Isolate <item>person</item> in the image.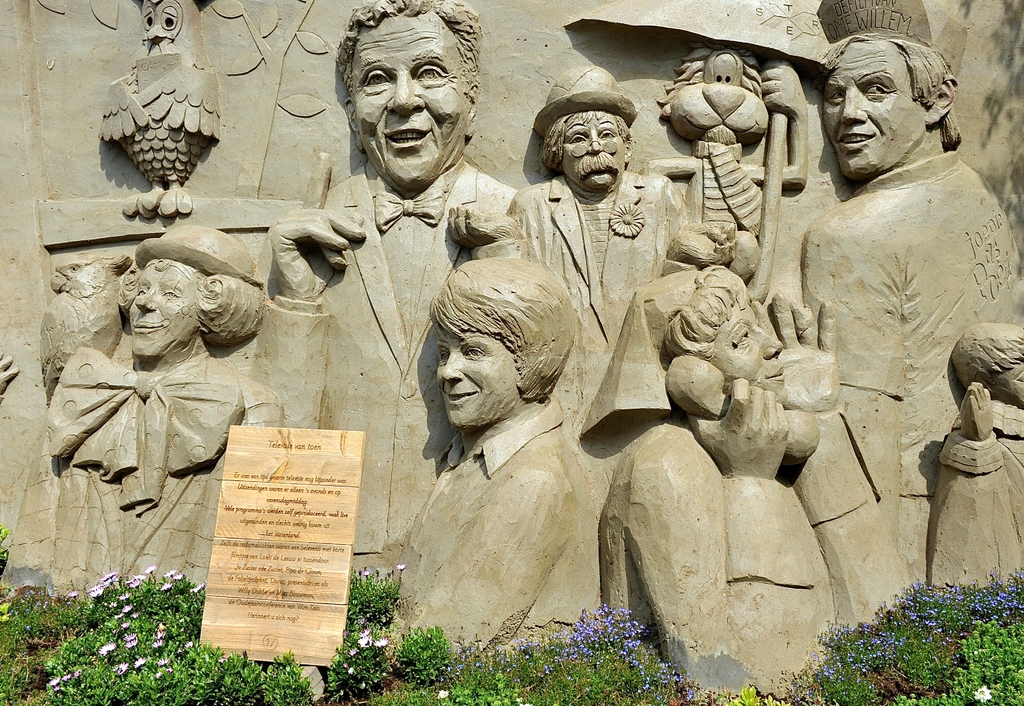
Isolated region: select_region(240, 0, 526, 596).
